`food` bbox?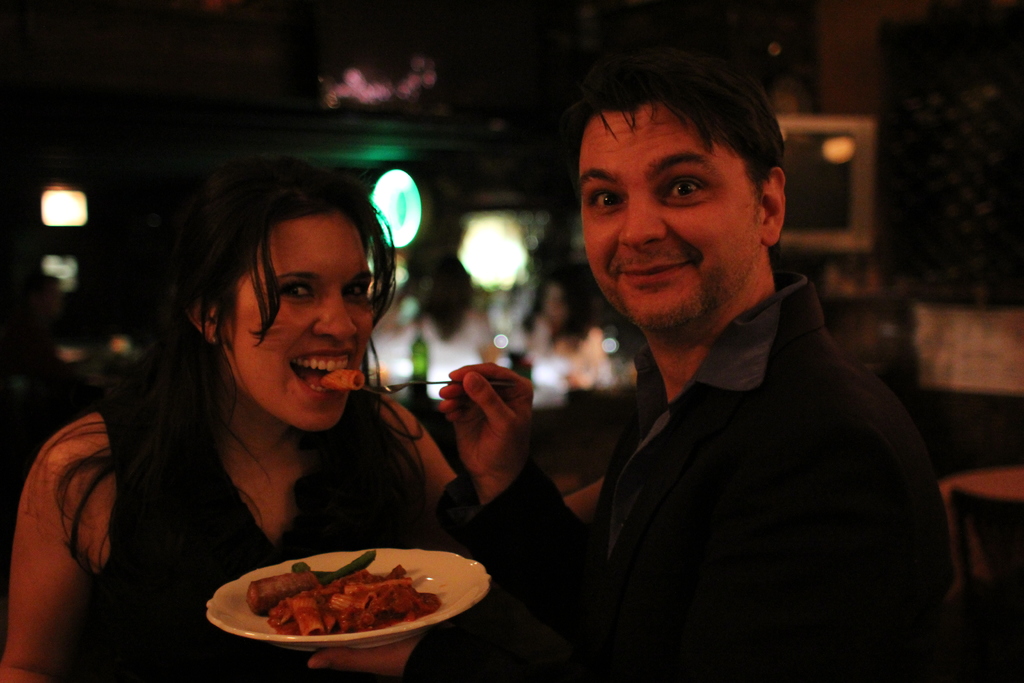
box=[321, 368, 369, 391]
